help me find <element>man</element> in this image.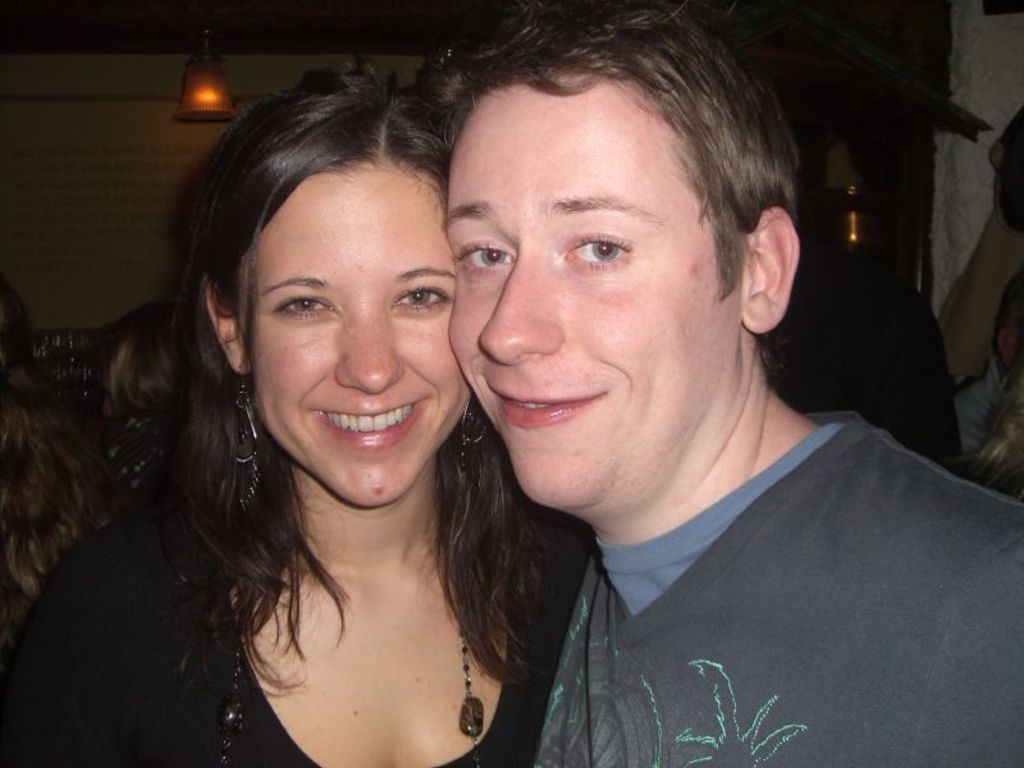
Found it: bbox=[439, 179, 991, 767].
